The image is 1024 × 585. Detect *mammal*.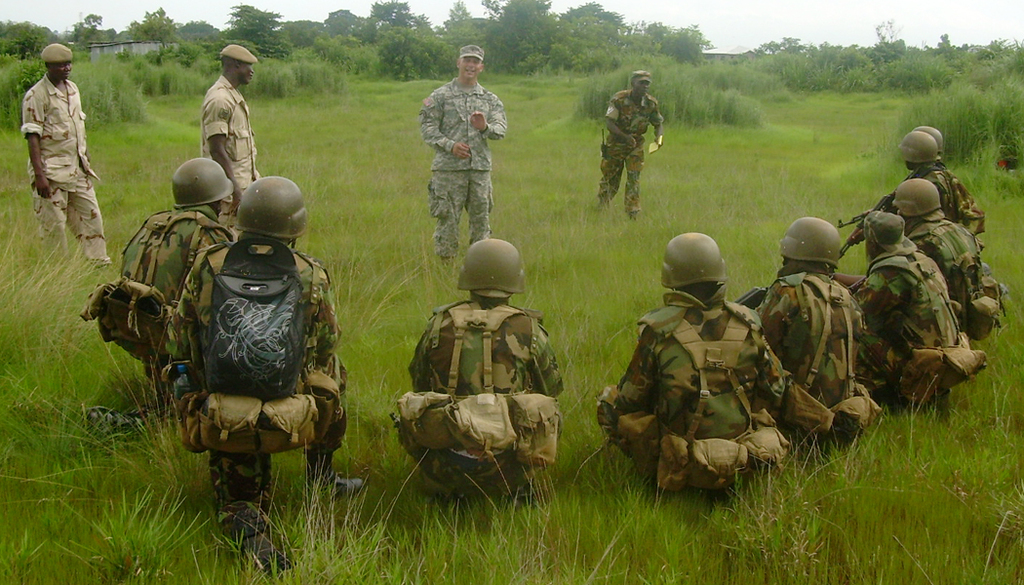
Detection: box=[20, 46, 111, 276].
